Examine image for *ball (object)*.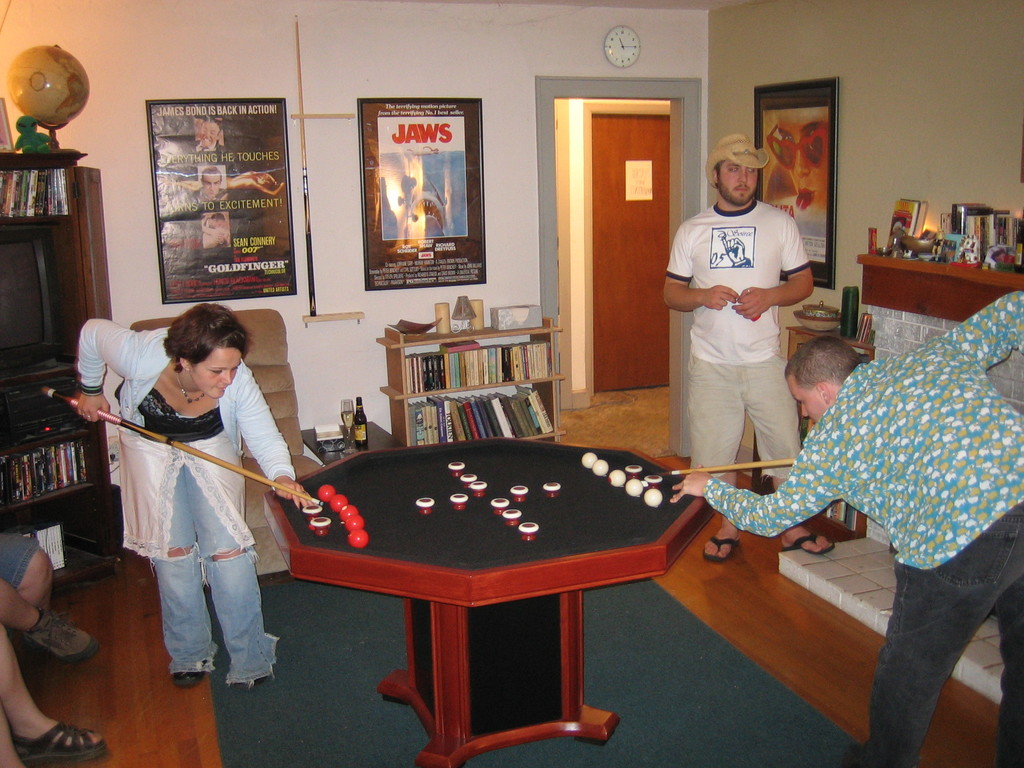
Examination result: select_region(627, 479, 646, 497).
